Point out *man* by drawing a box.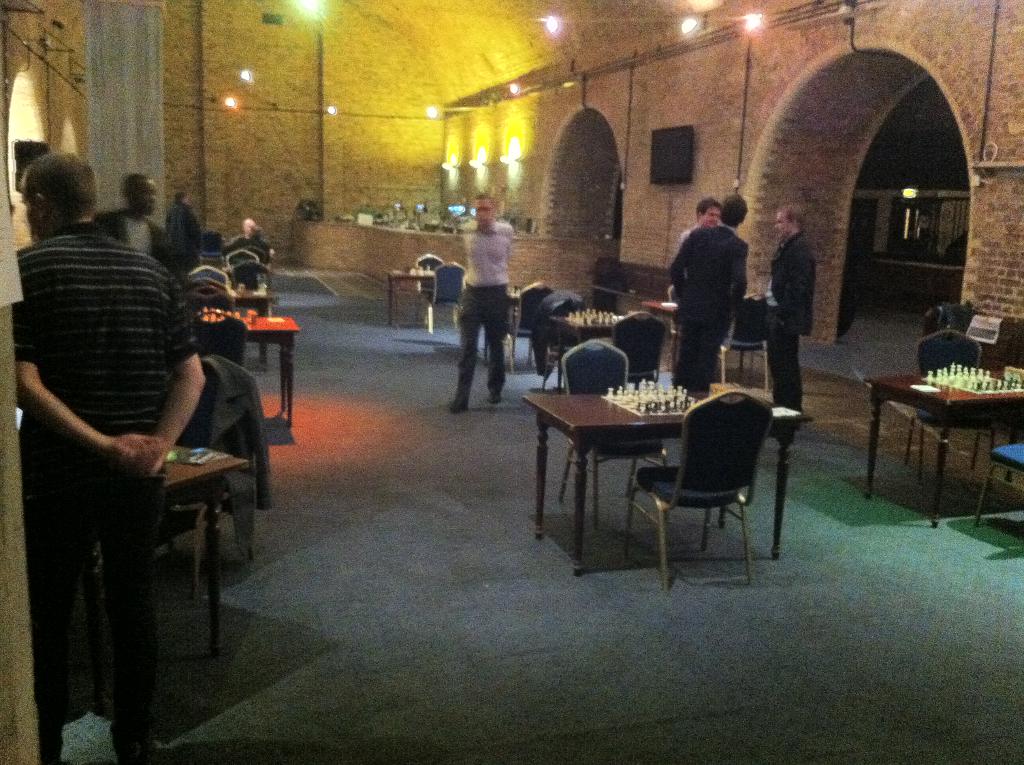
{"x1": 766, "y1": 199, "x2": 817, "y2": 412}.
